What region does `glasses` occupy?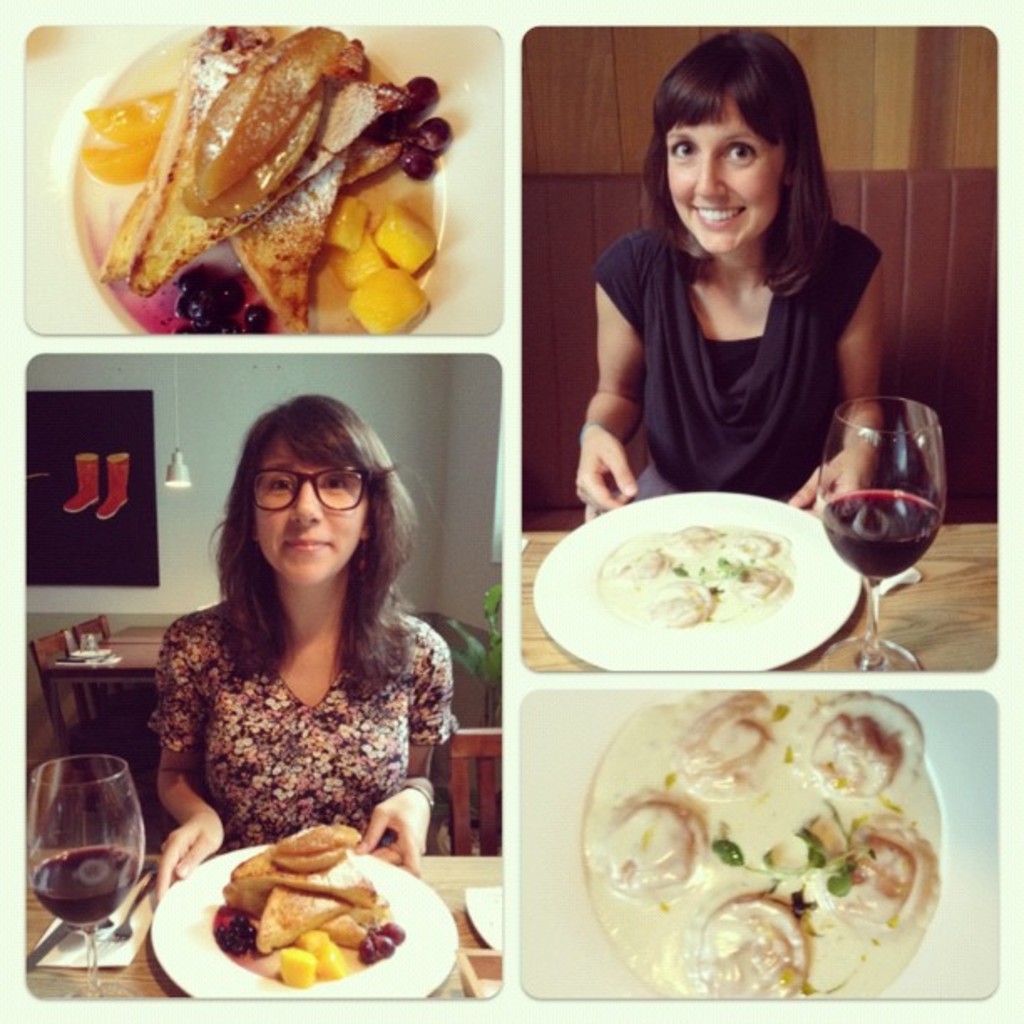
<box>251,465,370,510</box>.
